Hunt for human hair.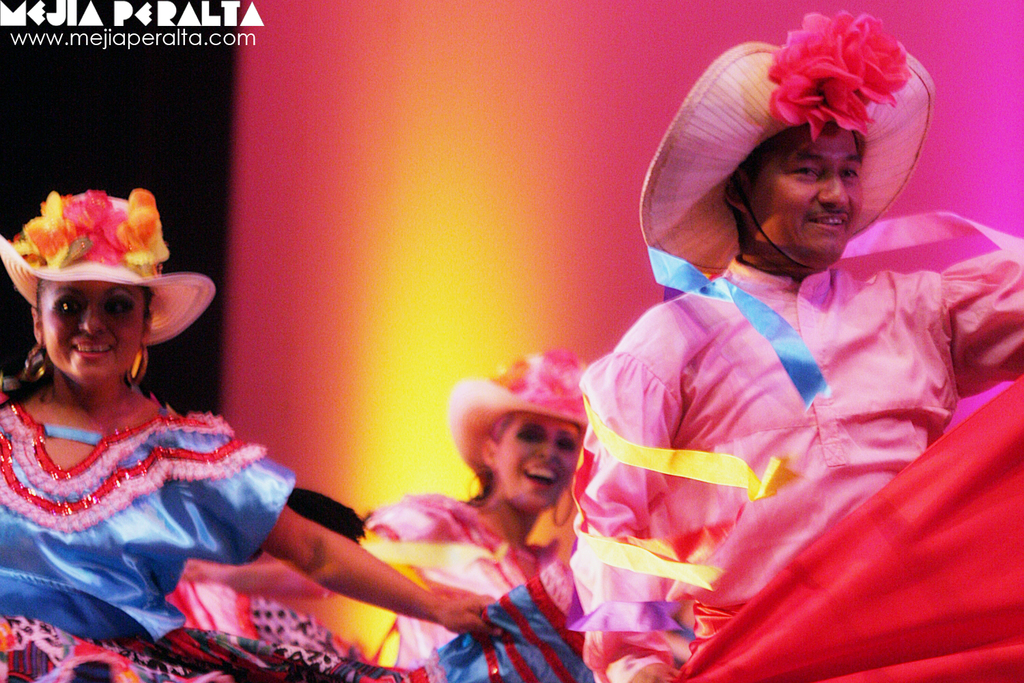
Hunted down at region(466, 408, 527, 505).
